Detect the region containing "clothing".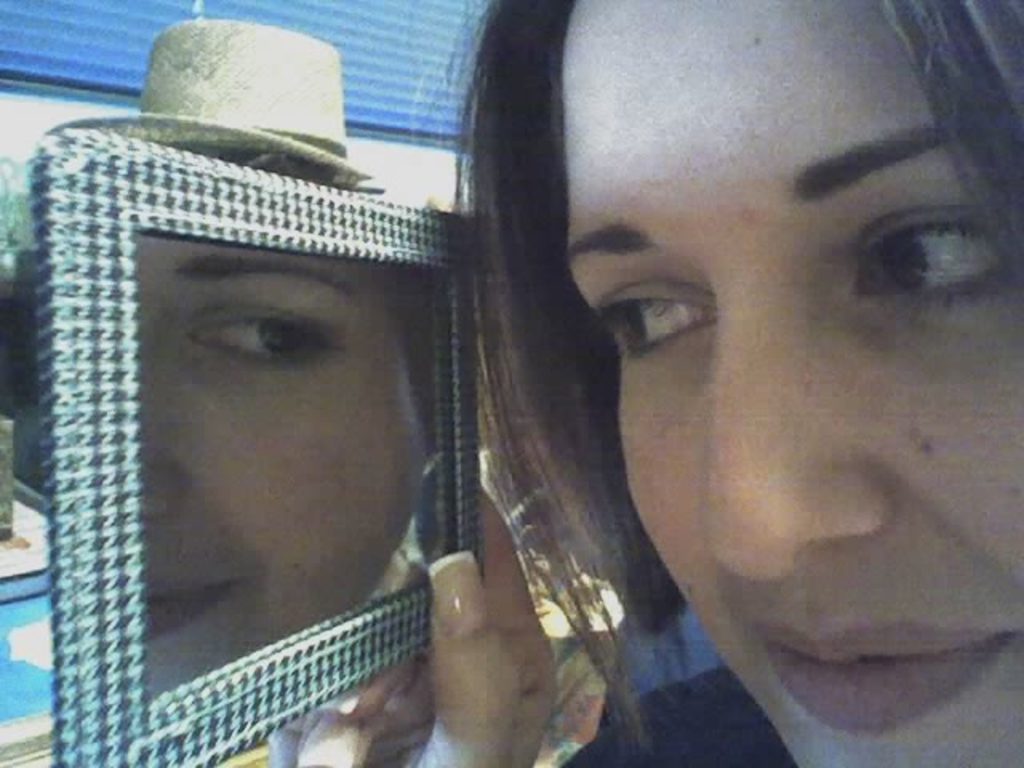
[left=557, top=654, right=797, bottom=766].
